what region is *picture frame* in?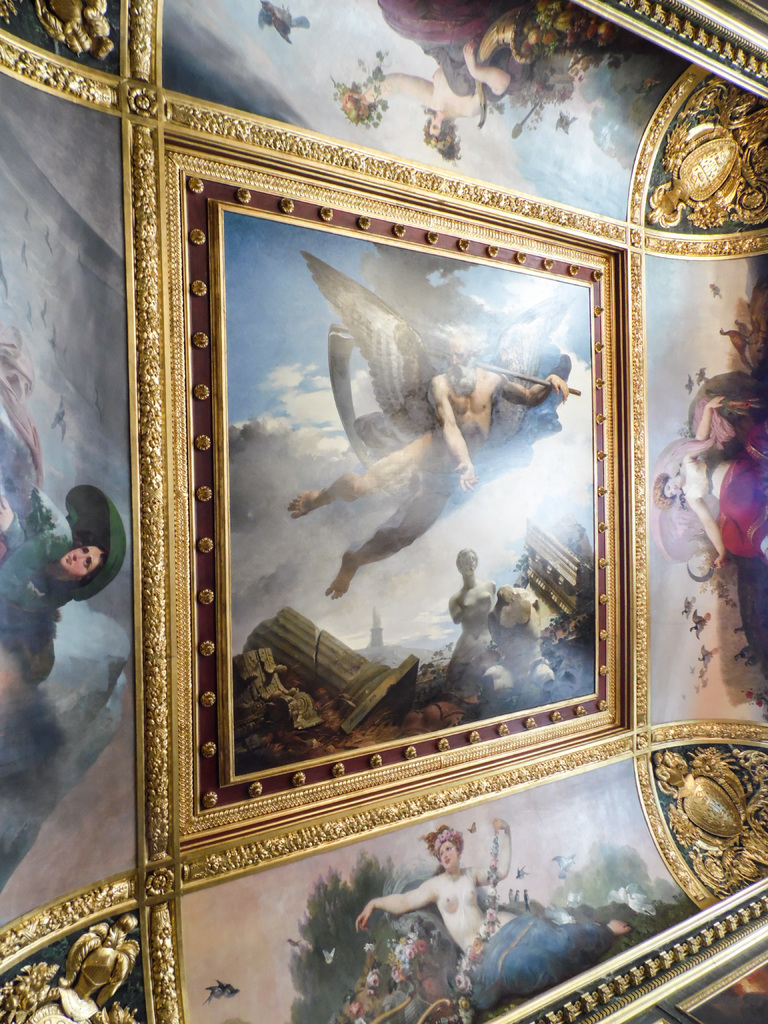
pyautogui.locateOnScreen(105, 97, 717, 918).
